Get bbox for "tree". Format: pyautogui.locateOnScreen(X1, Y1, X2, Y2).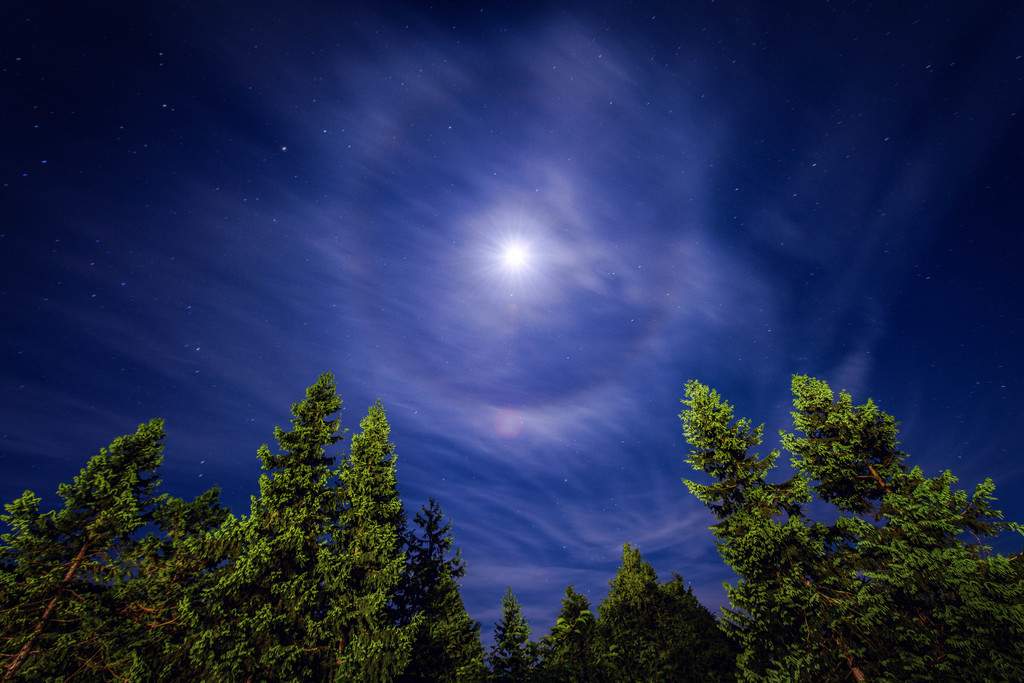
pyautogui.locateOnScreen(636, 572, 734, 682).
